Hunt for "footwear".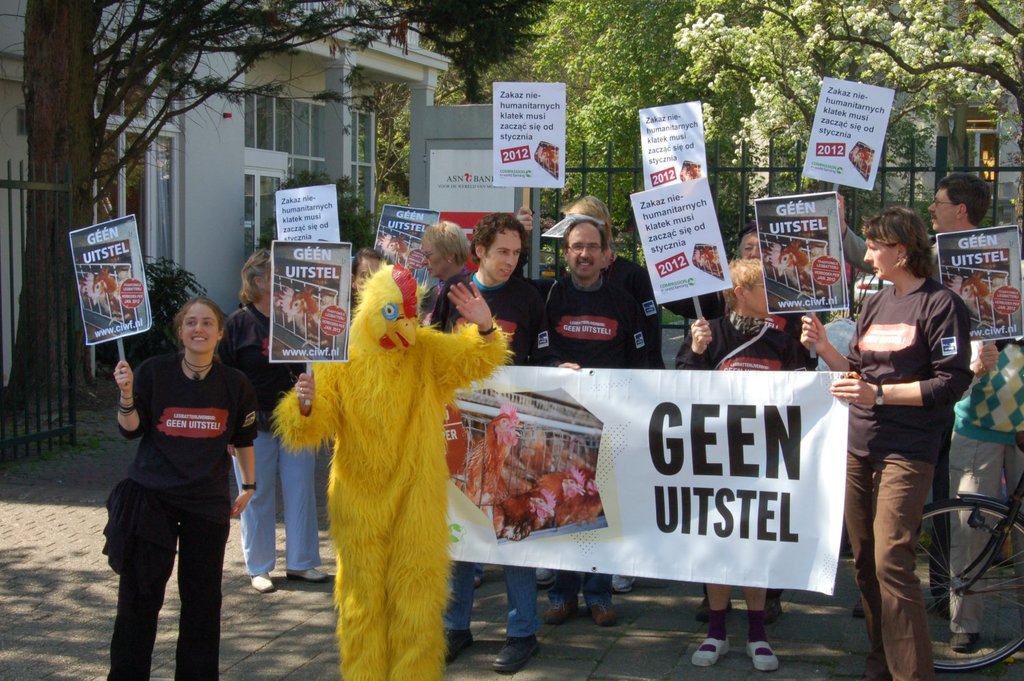
Hunted down at (left=444, top=630, right=475, bottom=661).
